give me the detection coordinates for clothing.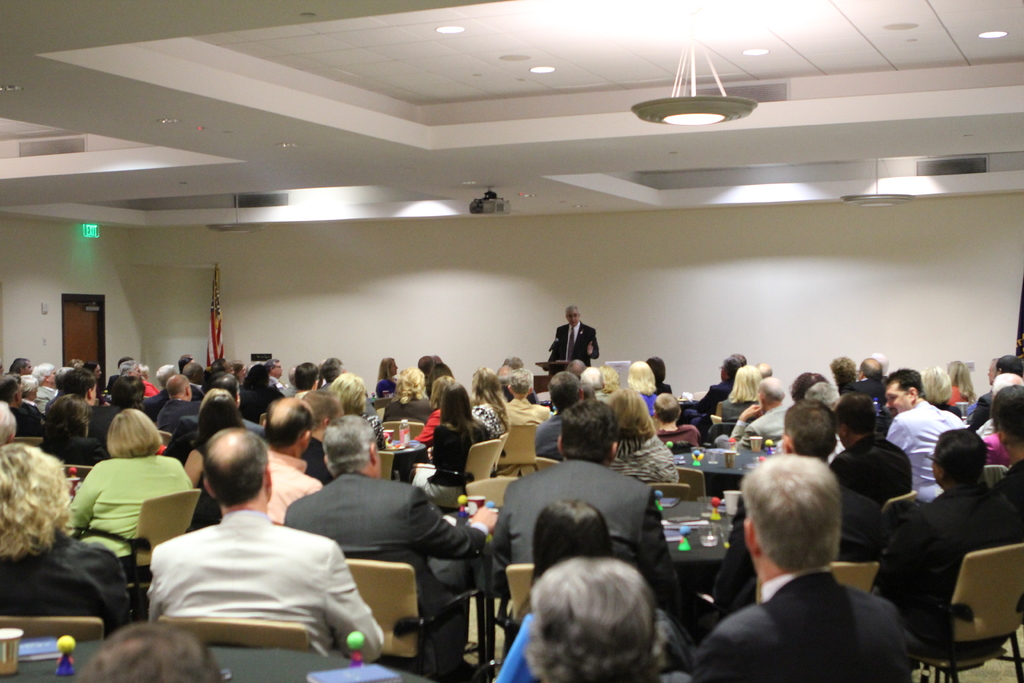
[0, 522, 129, 627].
